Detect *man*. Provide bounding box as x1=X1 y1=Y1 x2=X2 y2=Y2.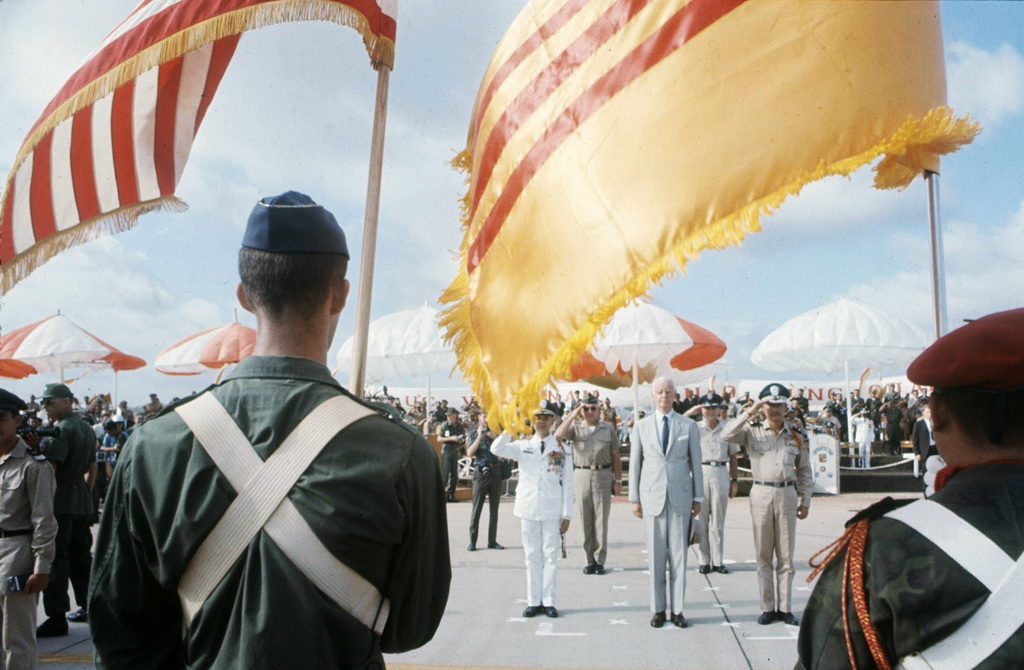
x1=461 y1=406 x2=513 y2=552.
